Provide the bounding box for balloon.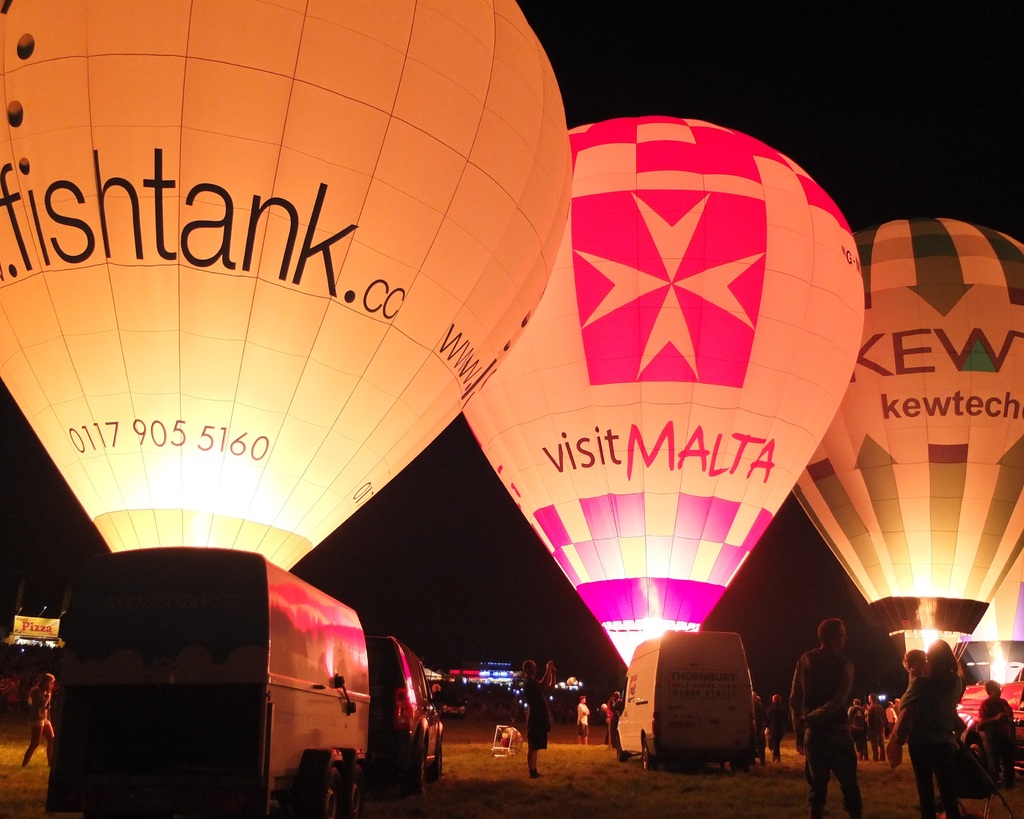
BBox(459, 117, 863, 667).
